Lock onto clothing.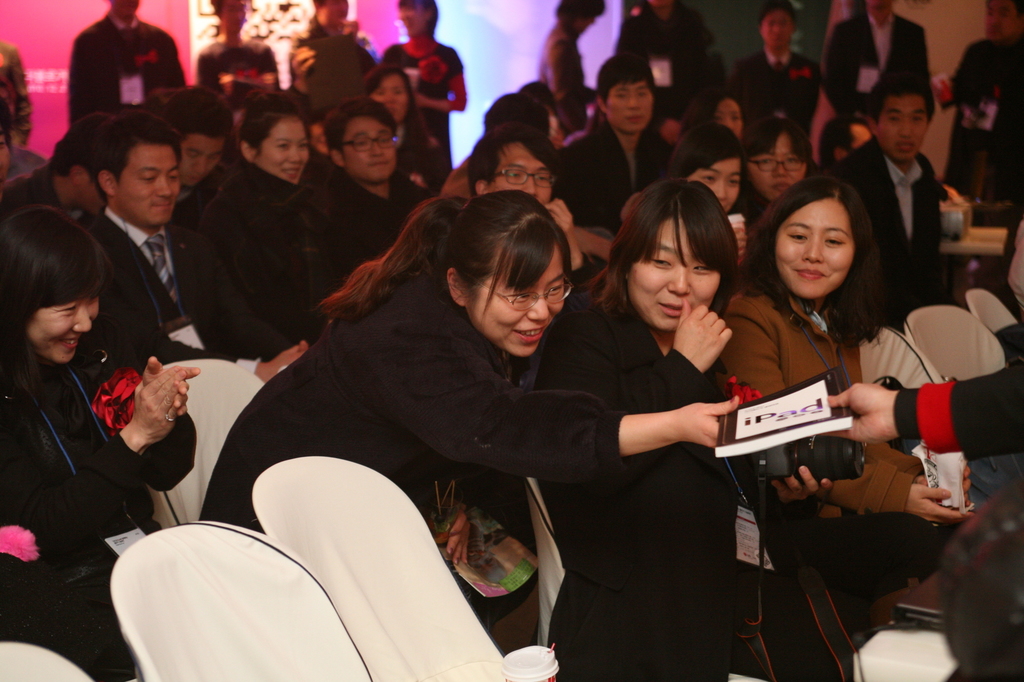
Locked: bbox(66, 207, 204, 412).
